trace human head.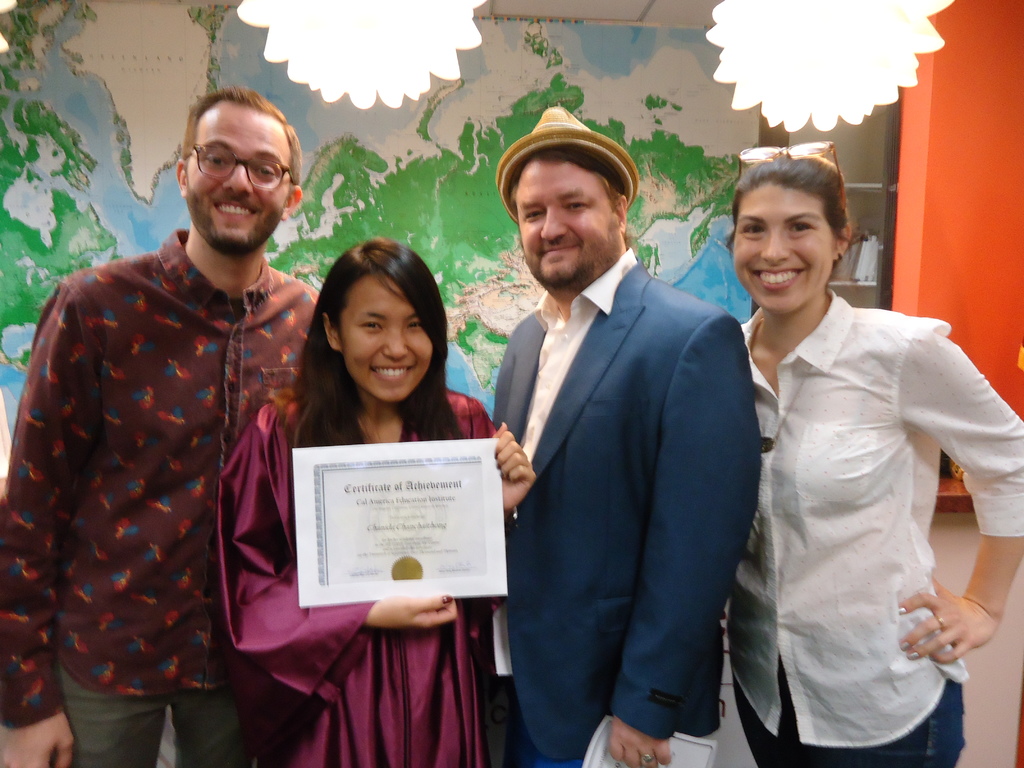
Traced to box(724, 143, 853, 316).
